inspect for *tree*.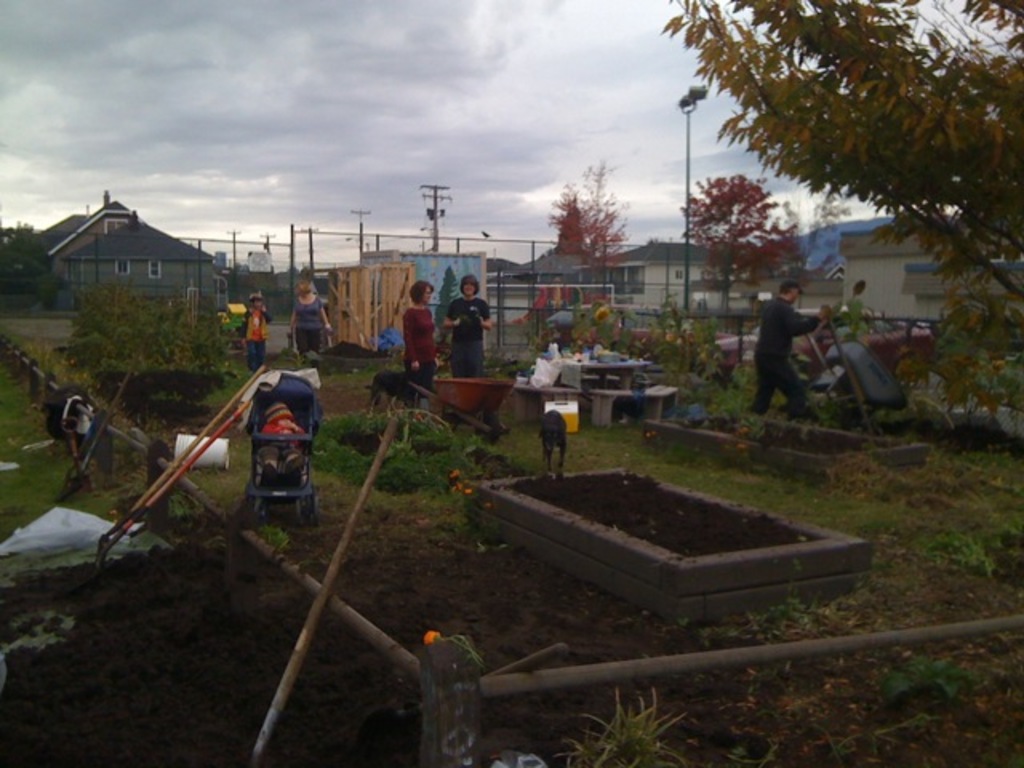
Inspection: l=64, t=286, r=230, b=414.
